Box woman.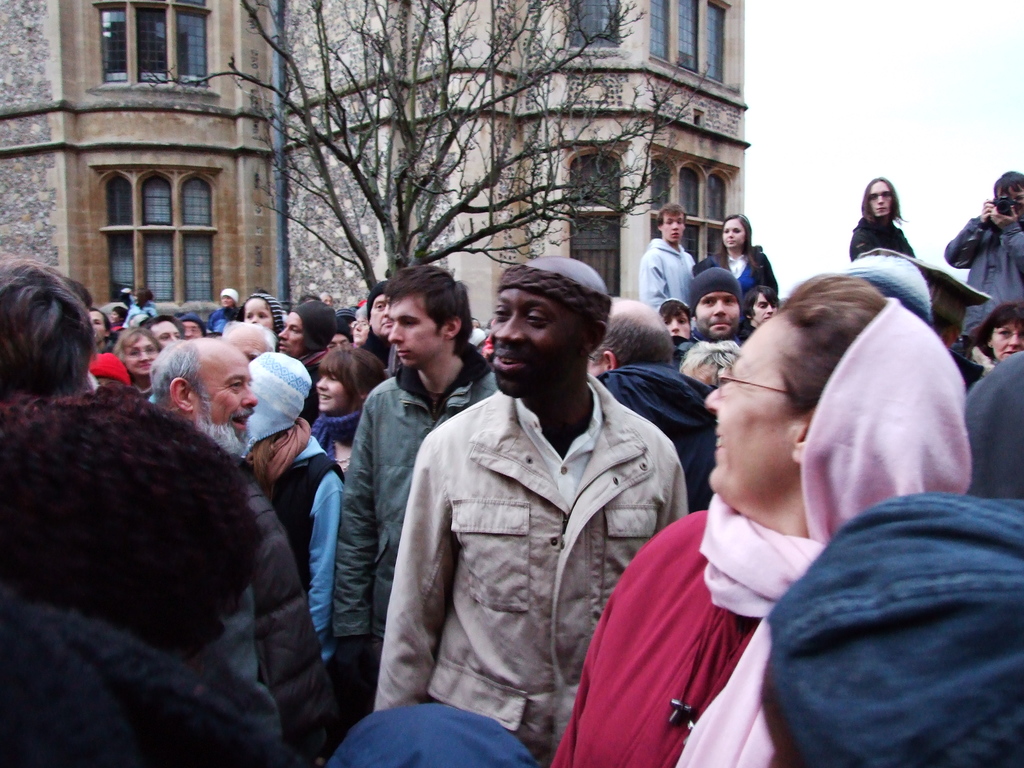
Rect(970, 298, 1023, 379).
